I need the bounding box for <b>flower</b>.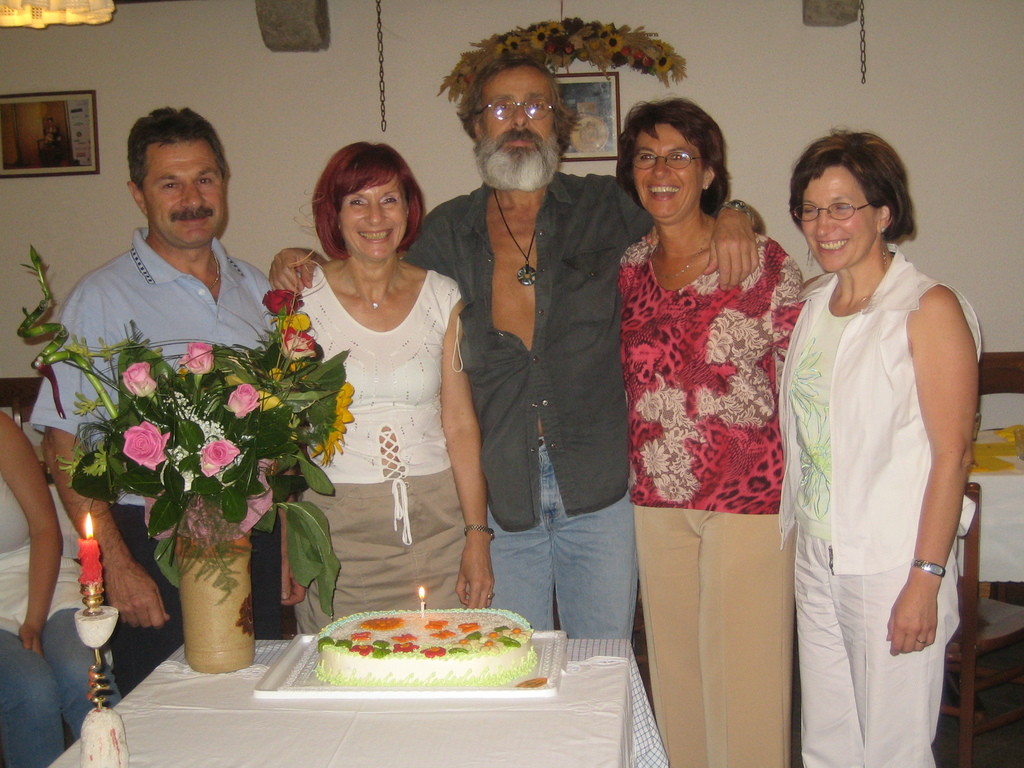
Here it is: 82, 440, 108, 480.
